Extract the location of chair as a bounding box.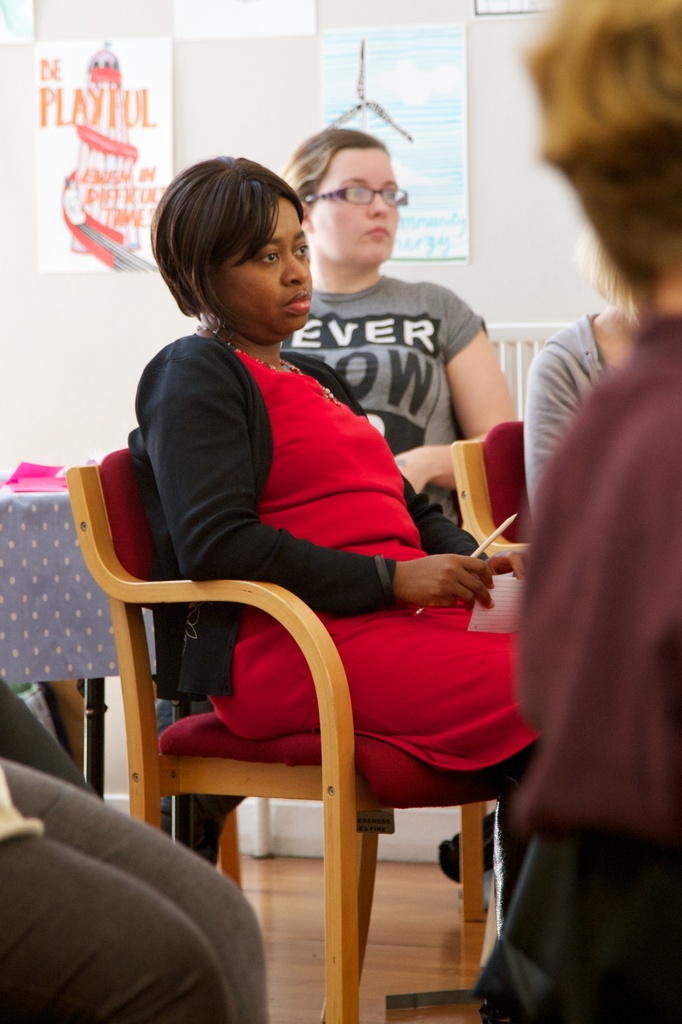
486 314 580 423.
